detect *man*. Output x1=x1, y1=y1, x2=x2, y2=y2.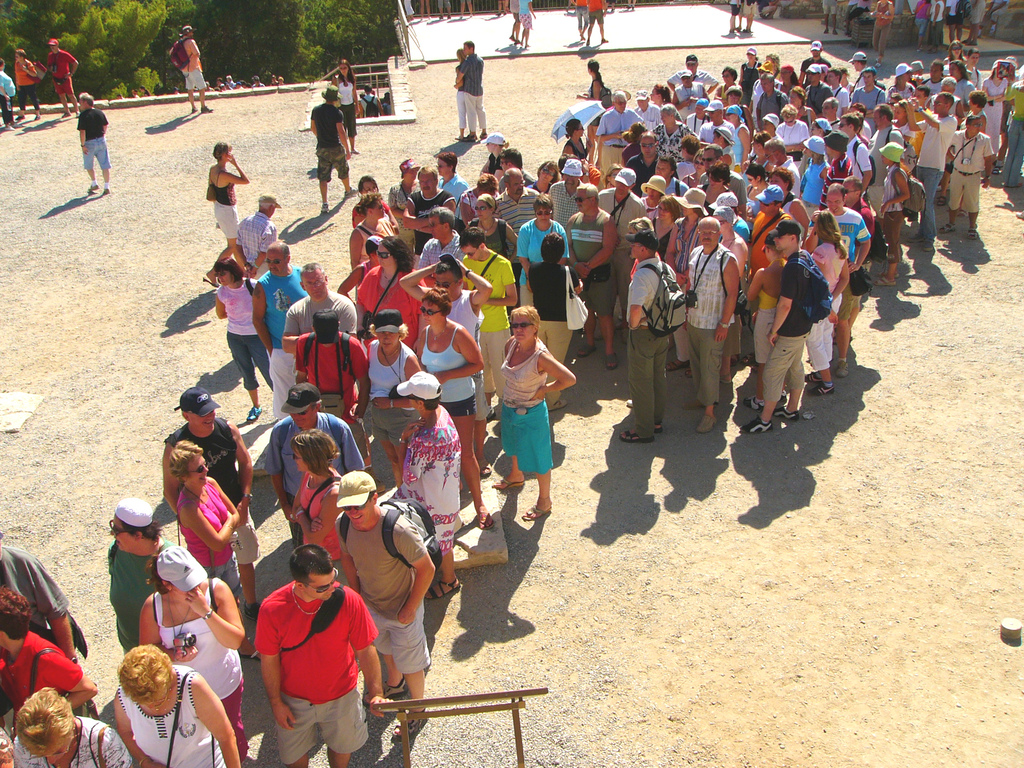
x1=733, y1=0, x2=742, y2=38.
